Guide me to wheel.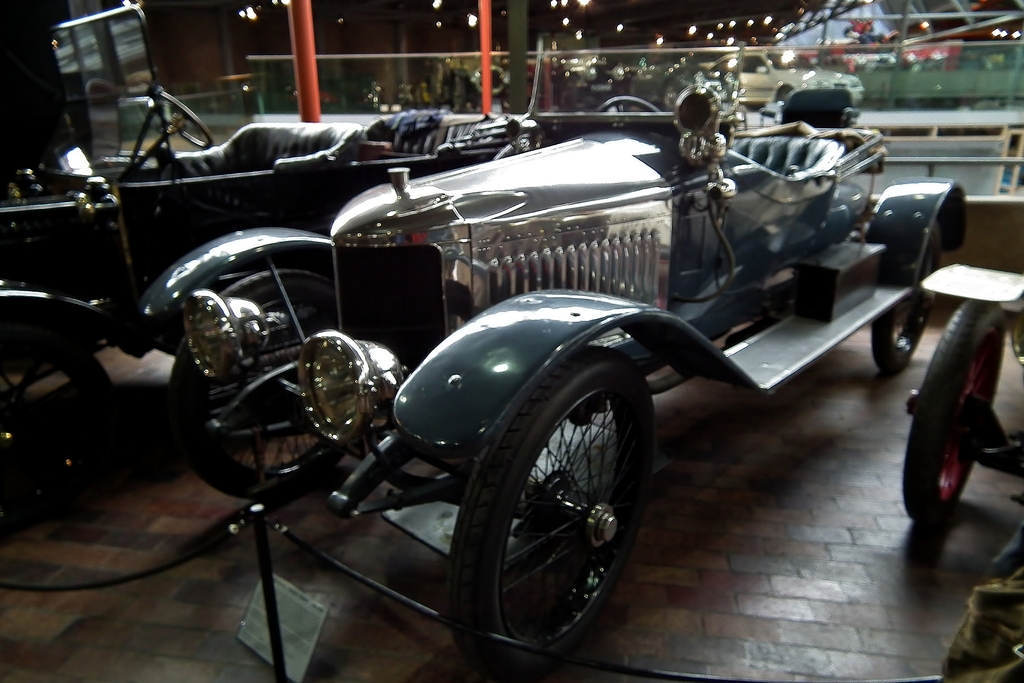
Guidance: [left=877, top=222, right=942, bottom=374].
